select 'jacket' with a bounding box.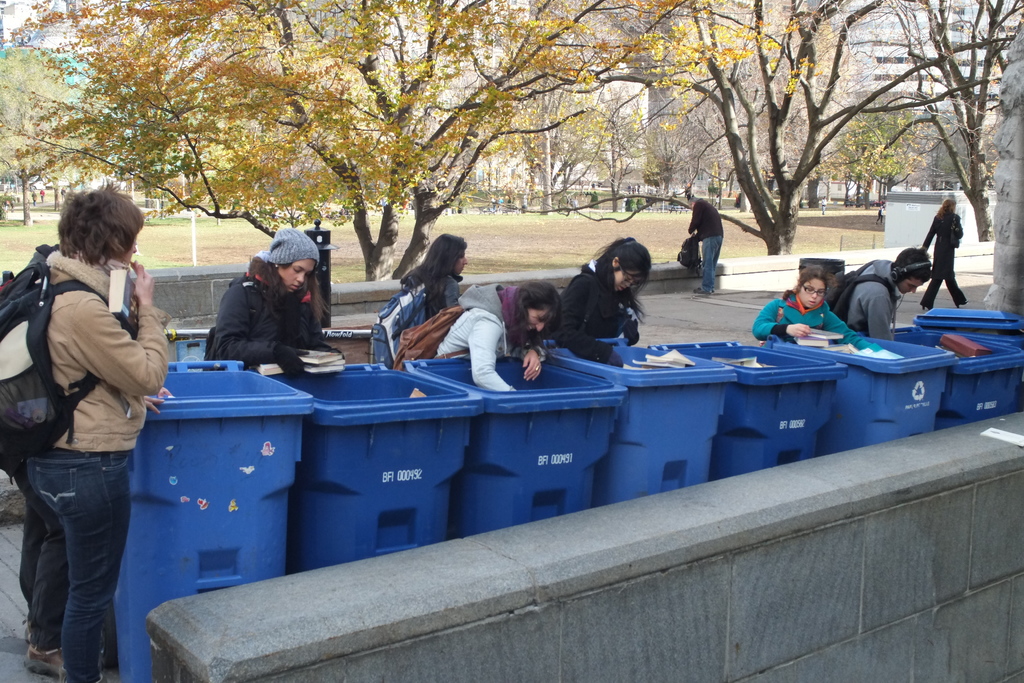
box(430, 281, 521, 397).
